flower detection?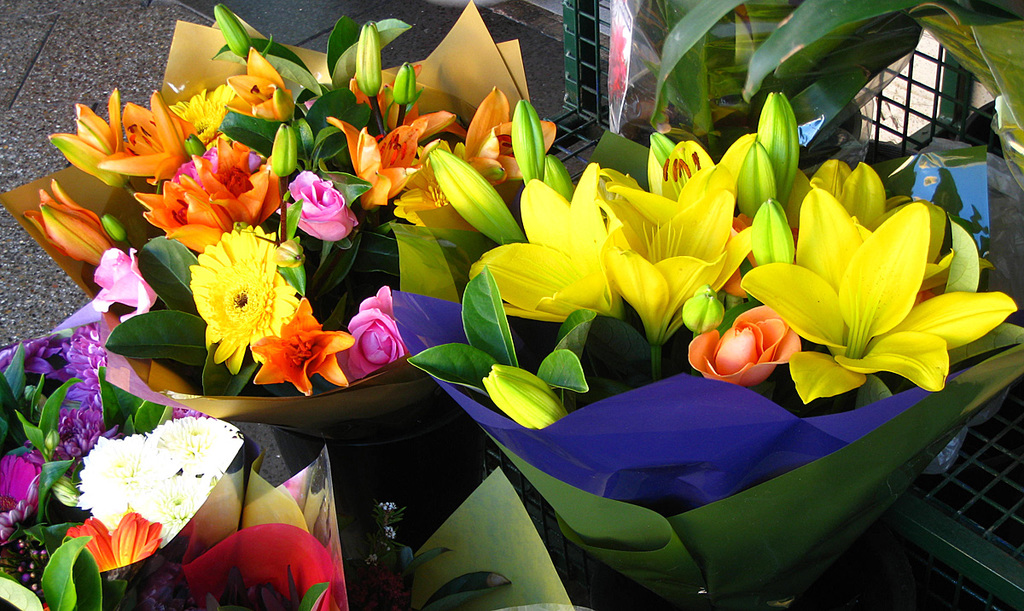
95 246 160 322
